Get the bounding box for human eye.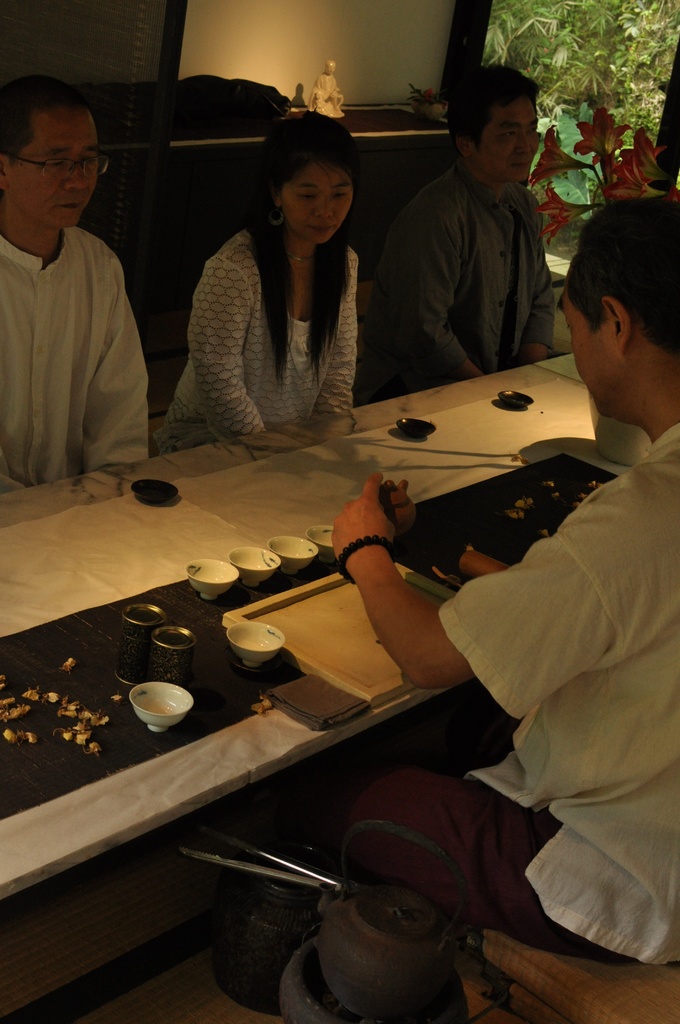
(x1=44, y1=156, x2=68, y2=169).
